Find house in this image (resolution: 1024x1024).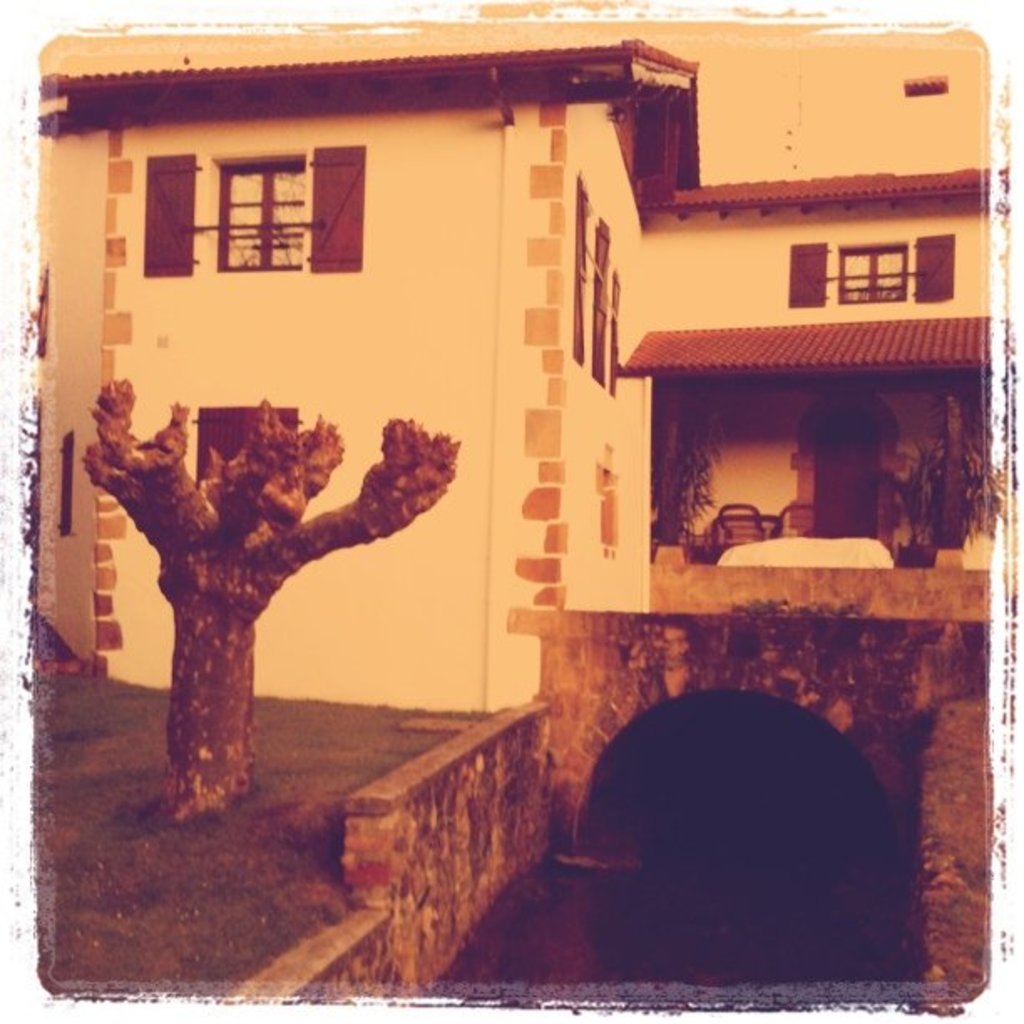
(left=32, top=42, right=1002, bottom=716).
